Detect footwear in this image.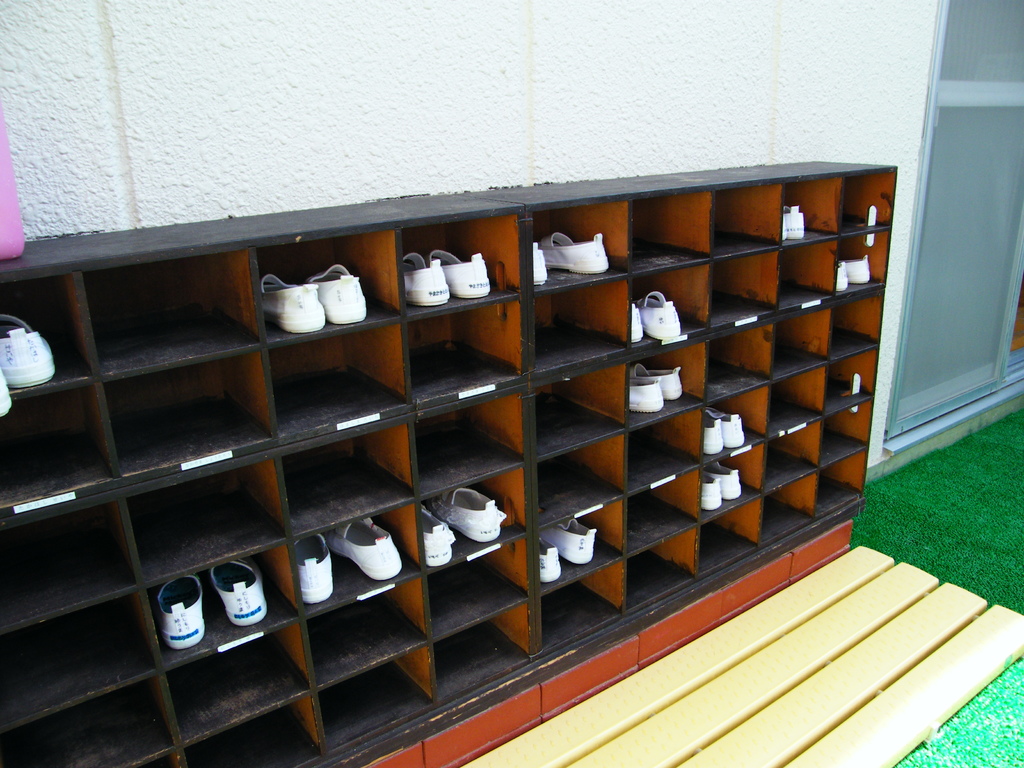
Detection: x1=401, y1=254, x2=448, y2=307.
